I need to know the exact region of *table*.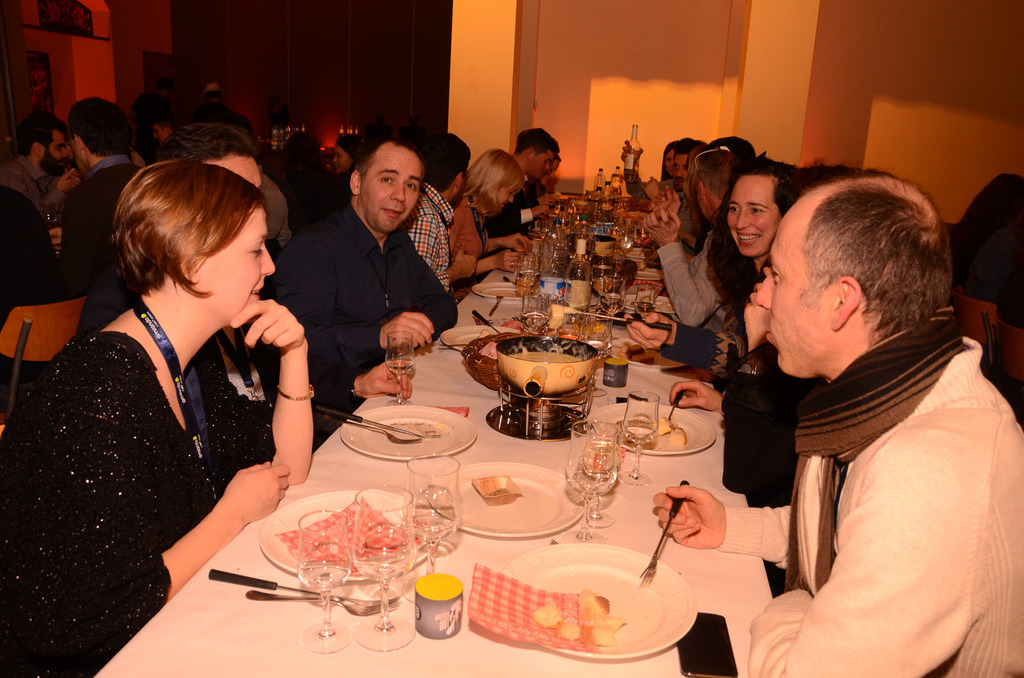
Region: <box>93,356,776,677</box>.
